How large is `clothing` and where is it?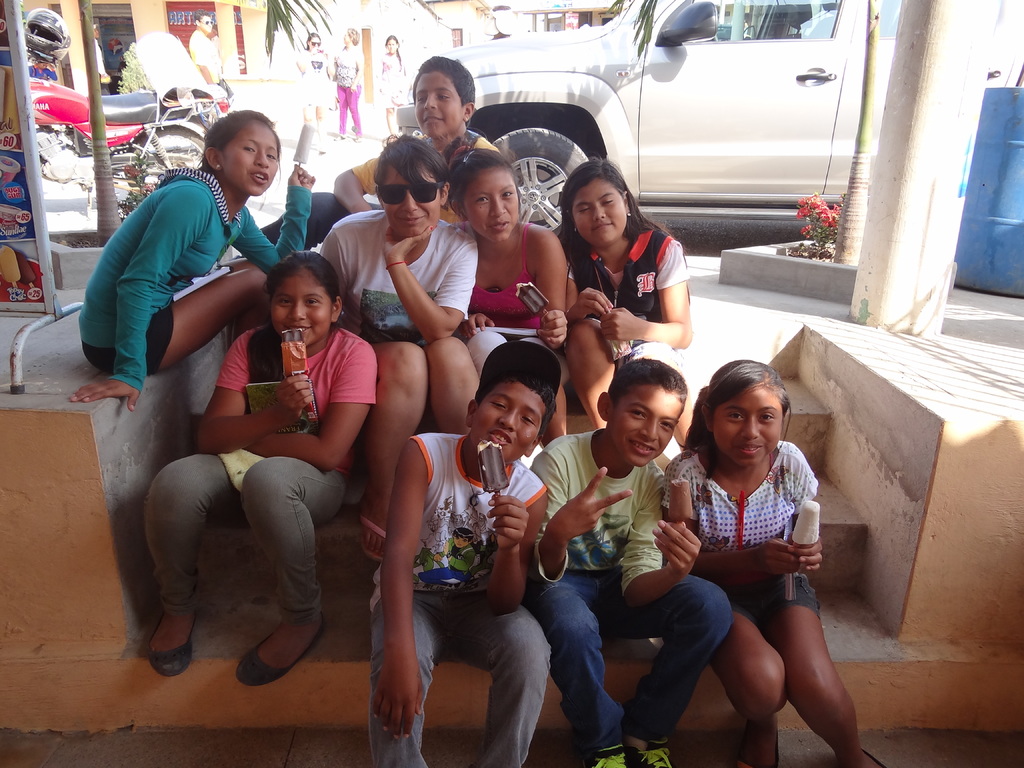
Bounding box: Rect(337, 38, 367, 140).
